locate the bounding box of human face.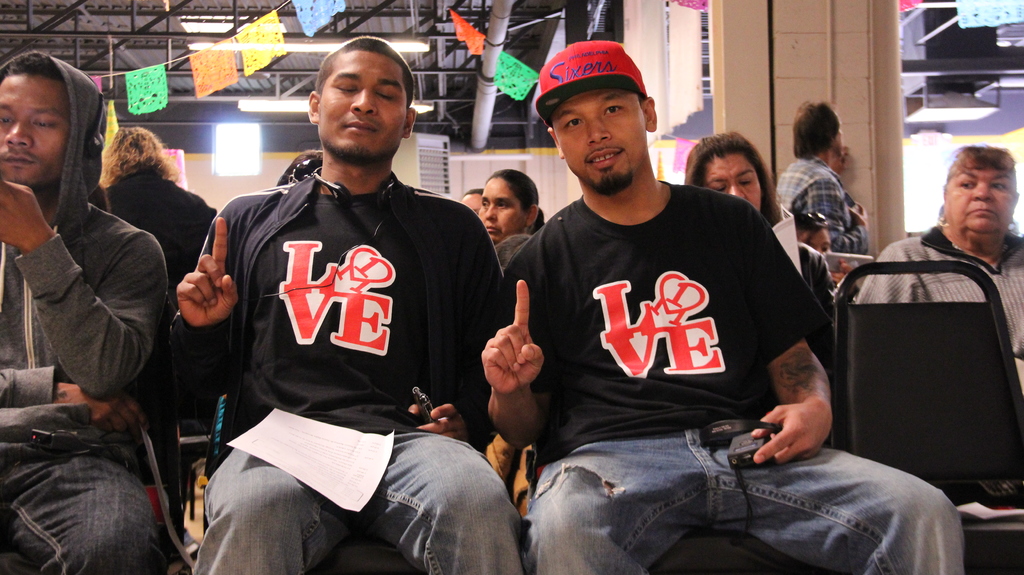
Bounding box: detection(708, 150, 761, 212).
